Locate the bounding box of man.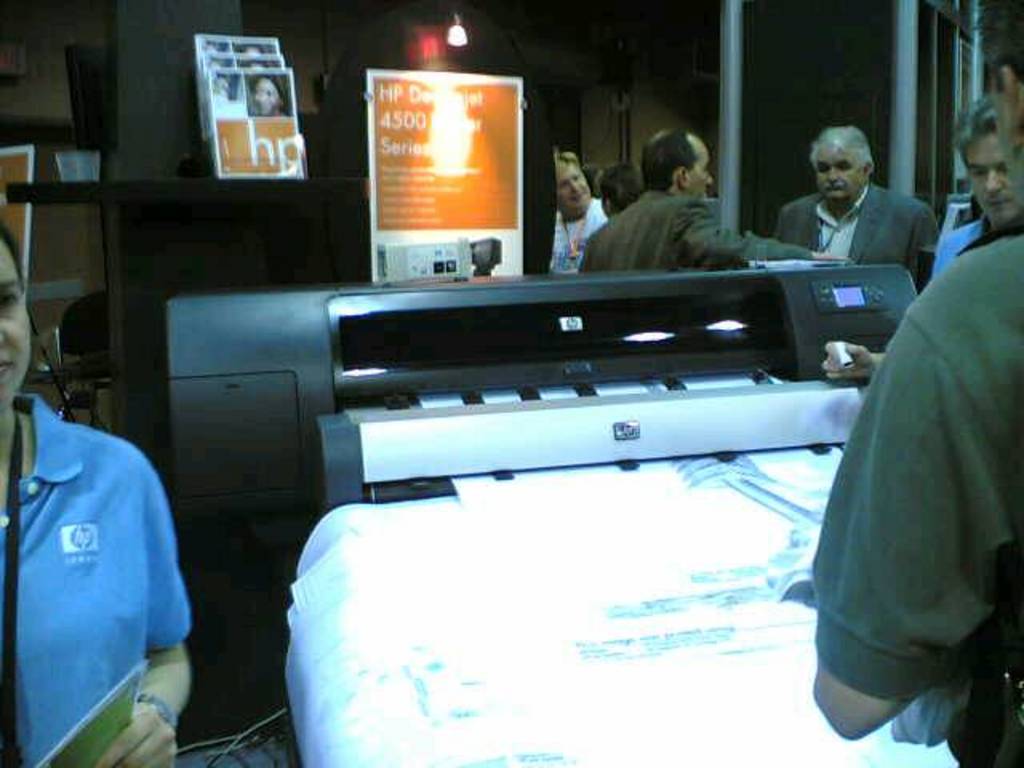
Bounding box: [left=810, top=0, right=1022, bottom=766].
